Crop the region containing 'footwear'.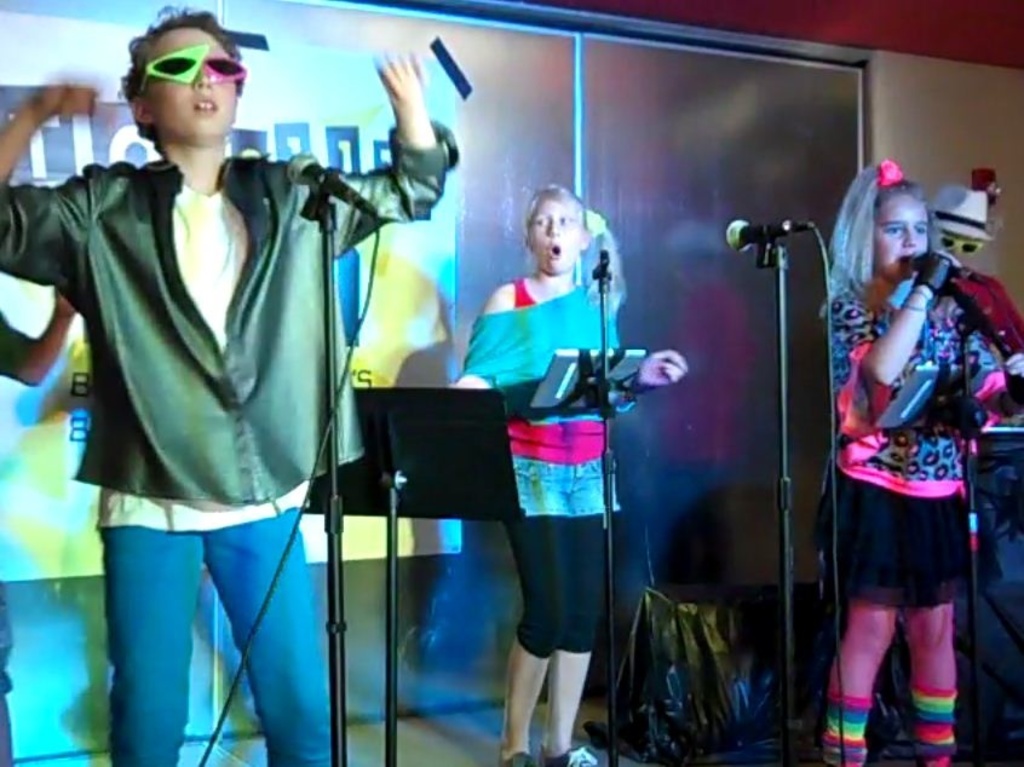
Crop region: x1=821 y1=755 x2=874 y2=766.
